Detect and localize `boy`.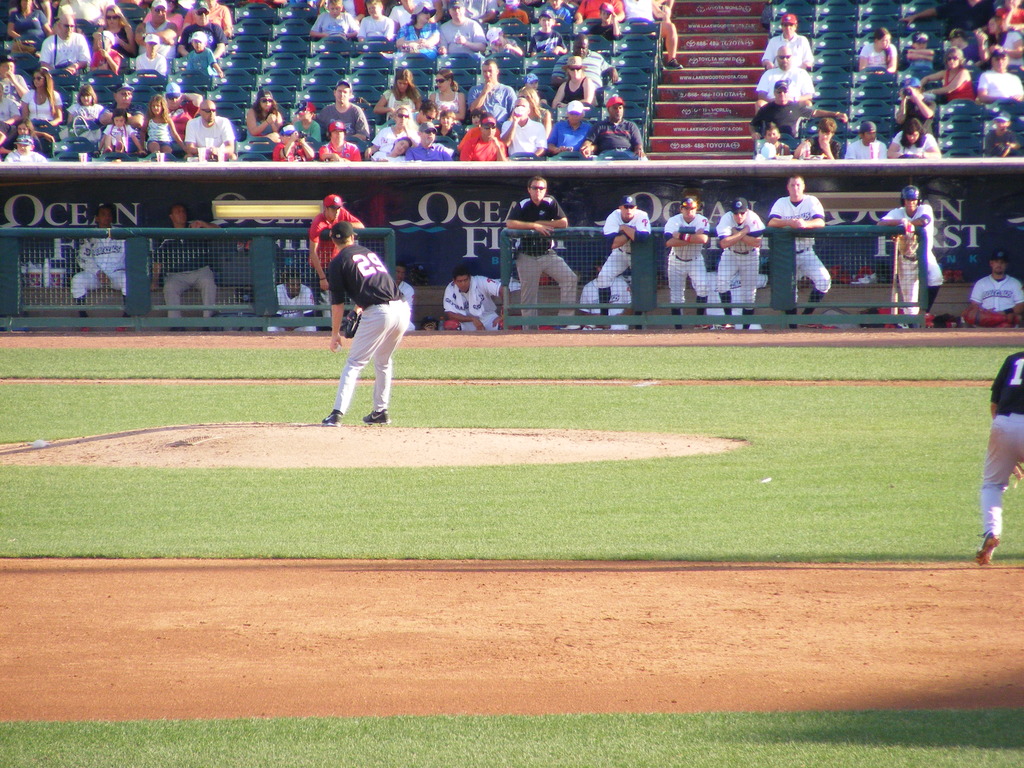
Localized at <region>468, 60, 517, 123</region>.
